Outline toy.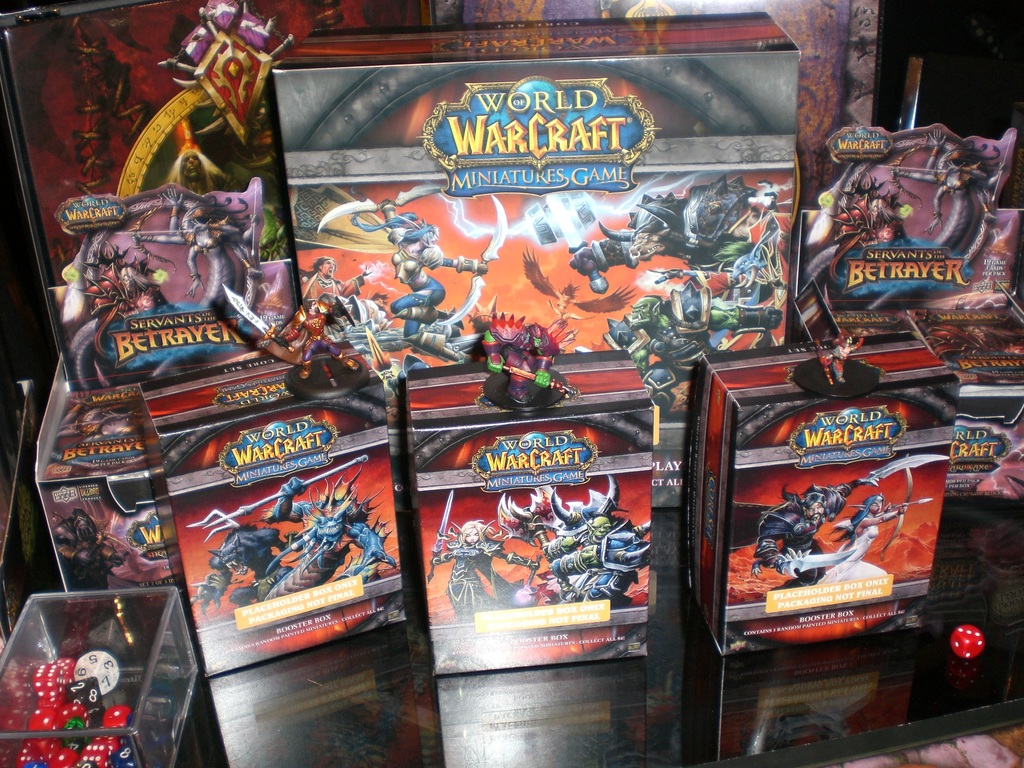
Outline: bbox=[817, 328, 863, 387].
